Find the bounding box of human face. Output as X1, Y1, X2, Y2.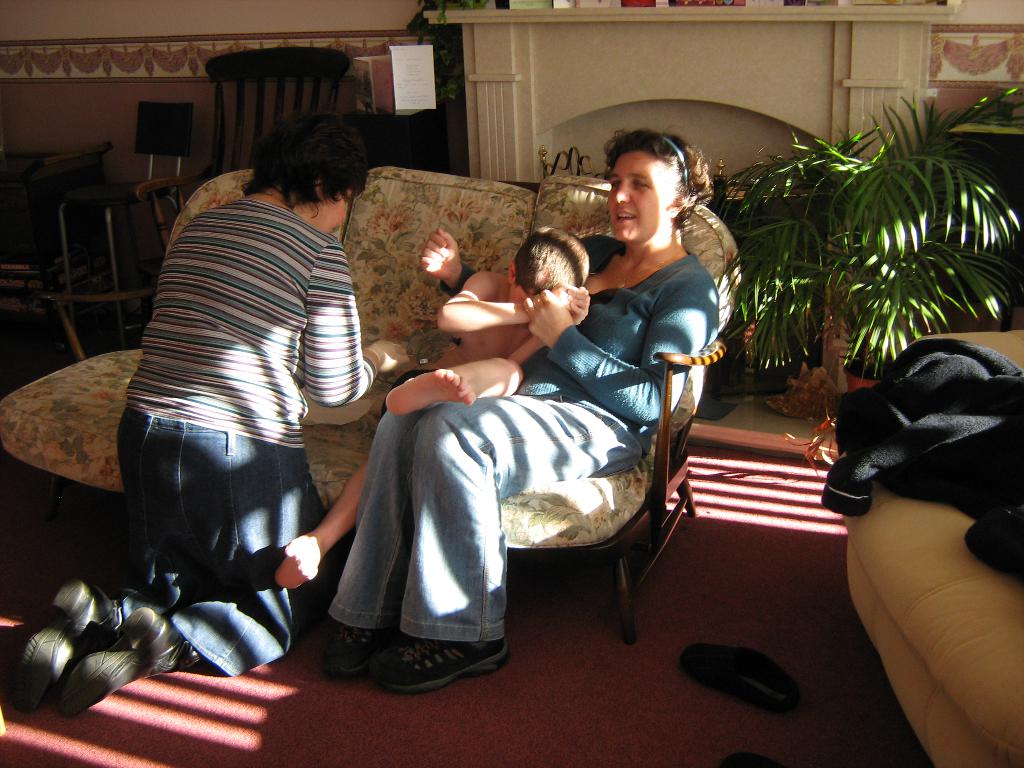
321, 170, 349, 239.
